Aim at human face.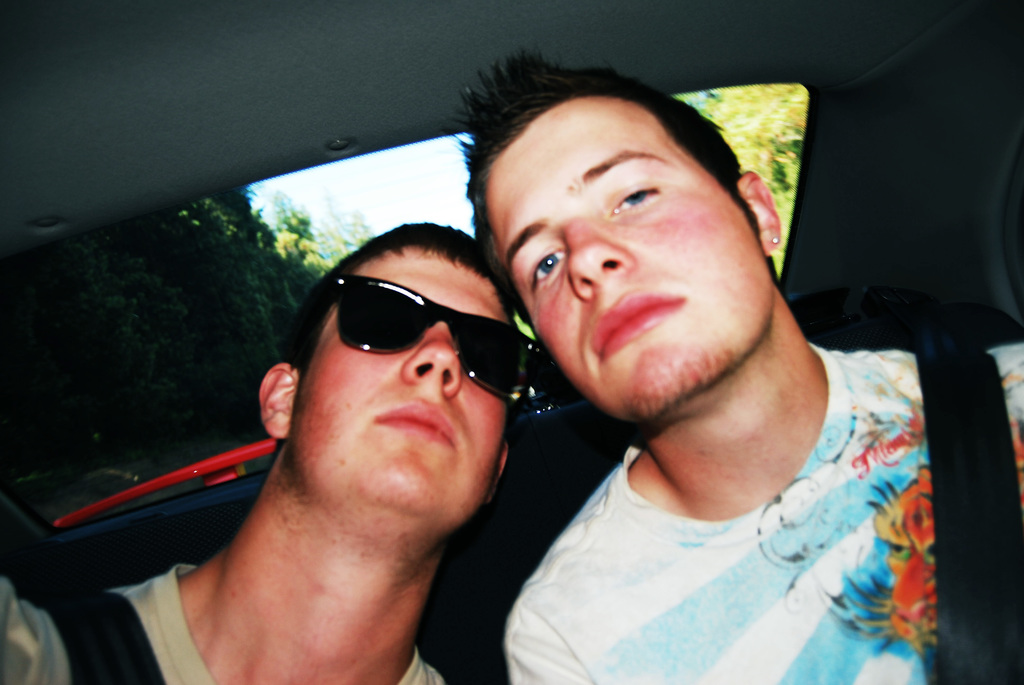
Aimed at Rect(291, 246, 514, 533).
